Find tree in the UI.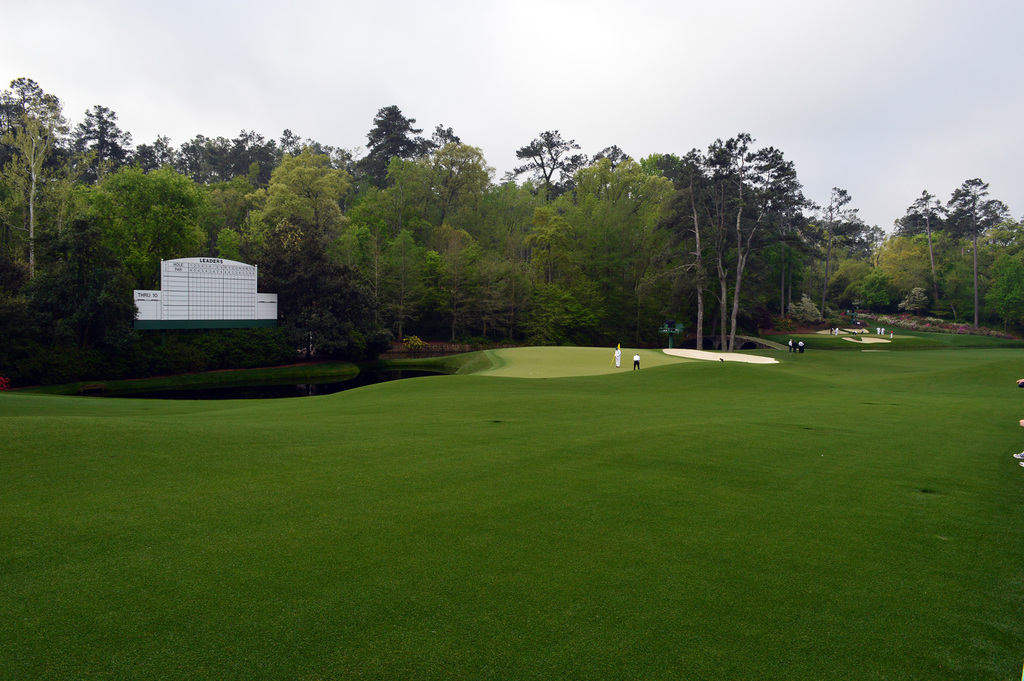
UI element at {"left": 420, "top": 125, "right": 493, "bottom": 243}.
